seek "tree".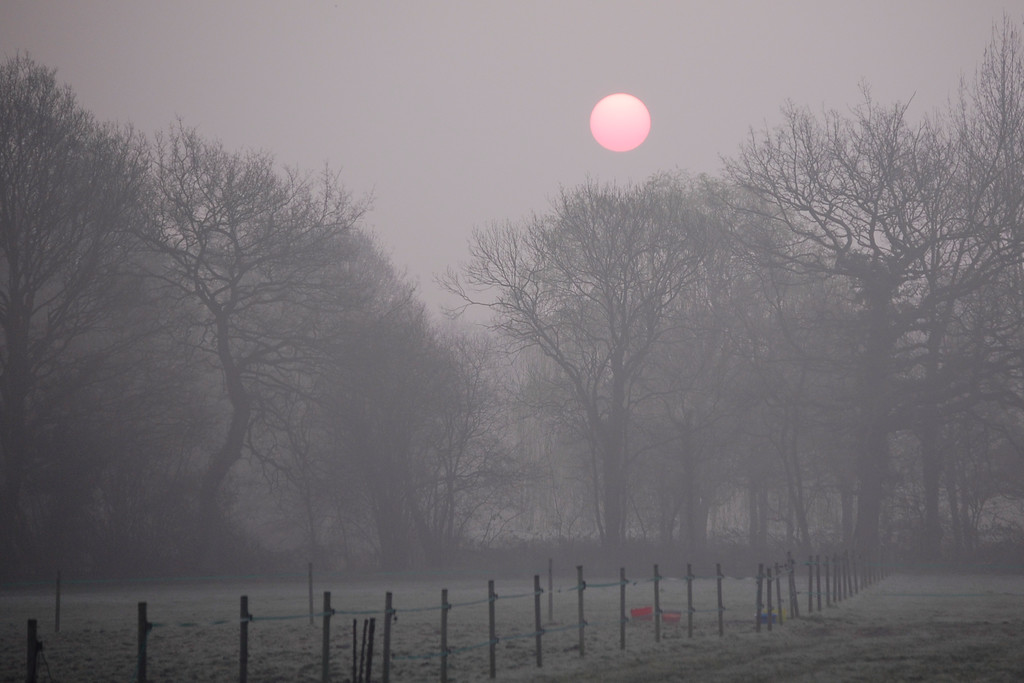
0, 117, 205, 599.
